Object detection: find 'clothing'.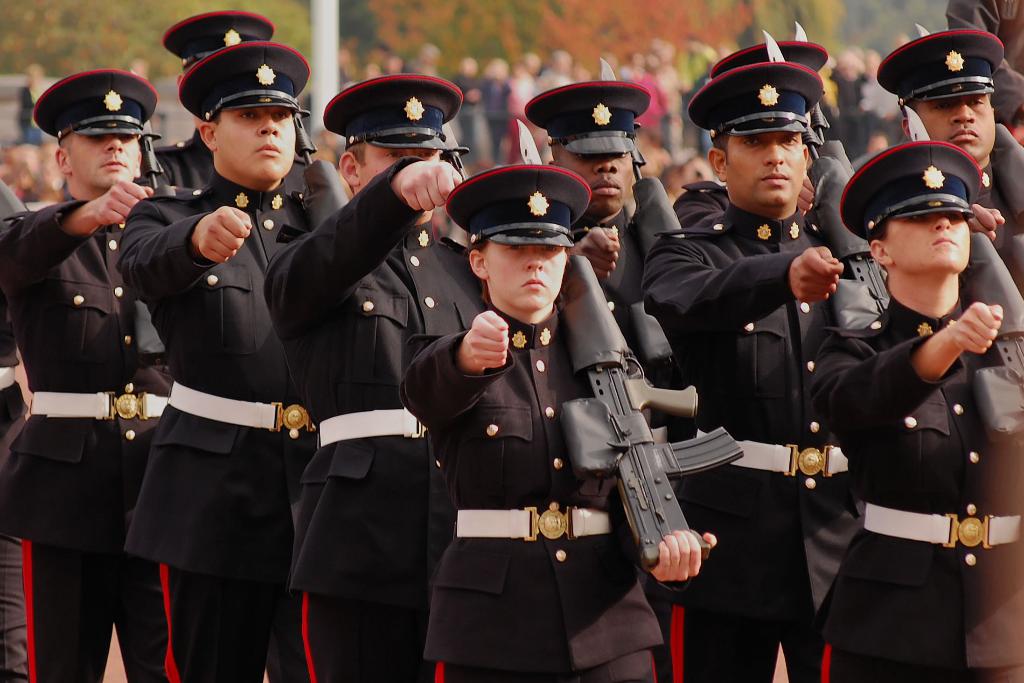
[x1=111, y1=171, x2=337, y2=682].
